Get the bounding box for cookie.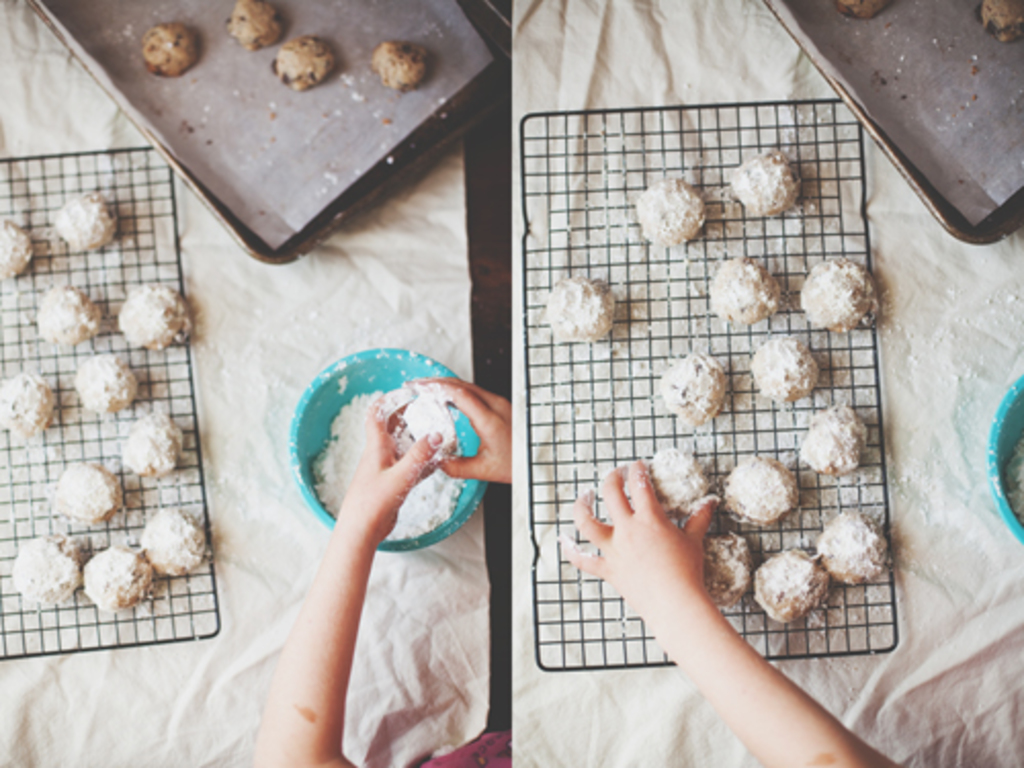
[left=745, top=338, right=817, bottom=403].
